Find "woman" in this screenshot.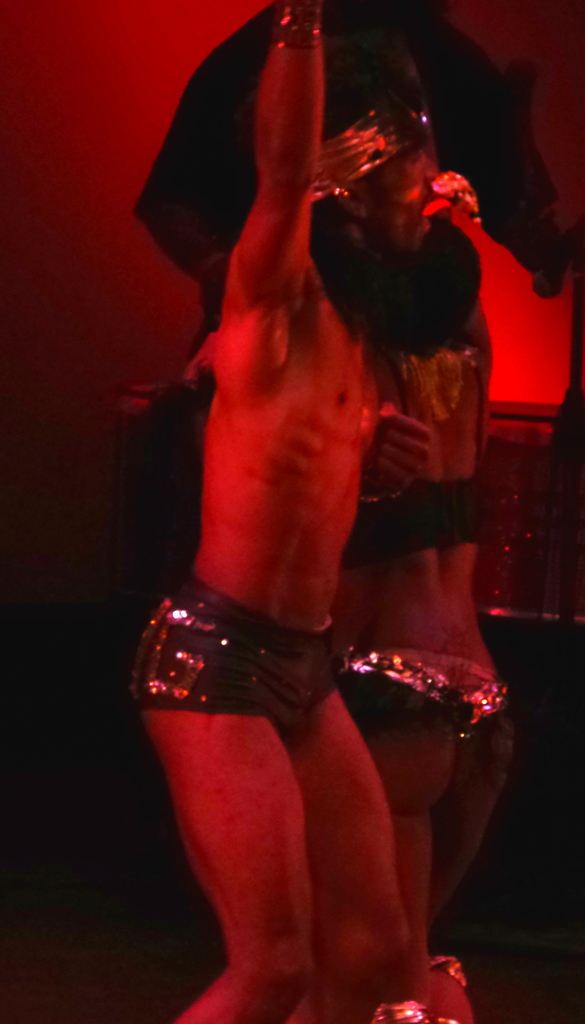
The bounding box for "woman" is BBox(289, 150, 529, 1023).
